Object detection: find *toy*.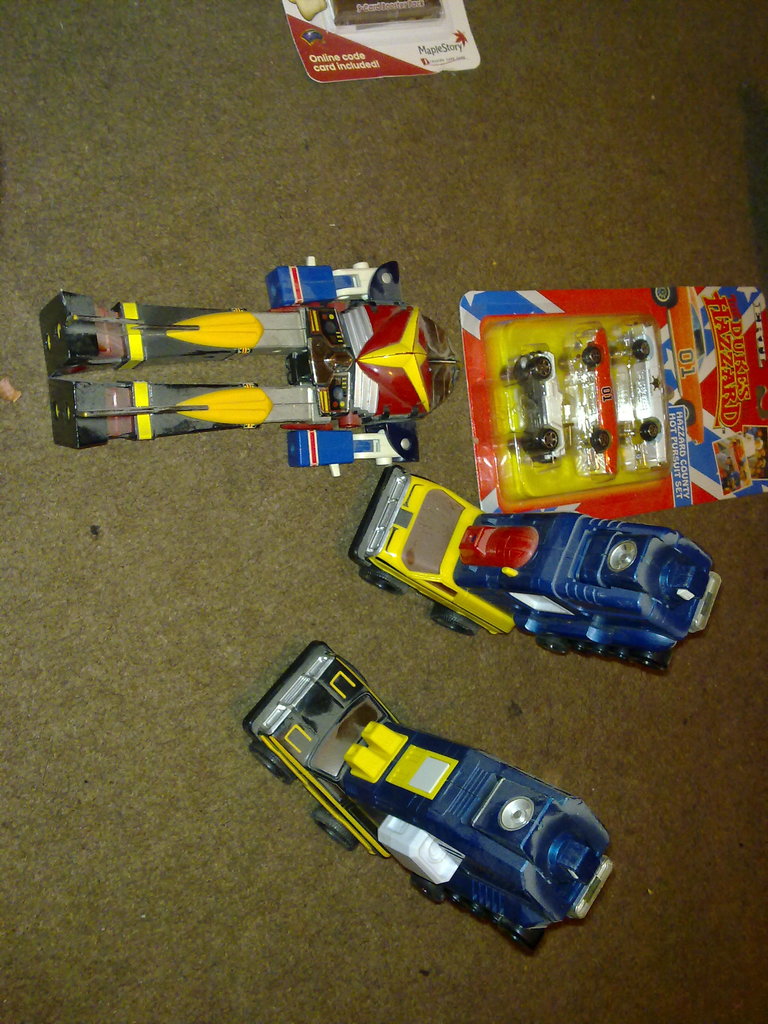
detection(332, 470, 731, 687).
